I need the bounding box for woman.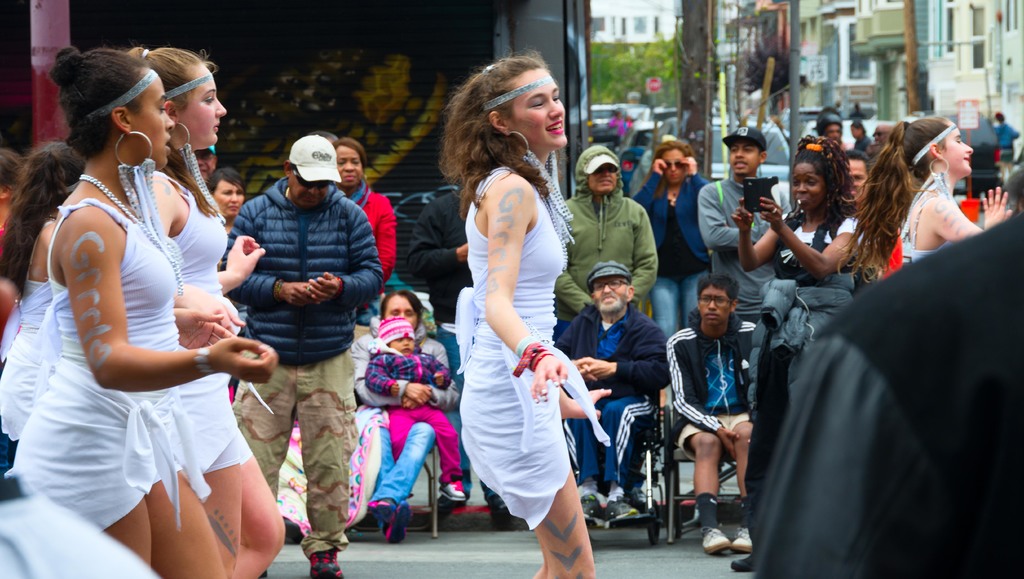
Here it is: detection(325, 137, 399, 286).
